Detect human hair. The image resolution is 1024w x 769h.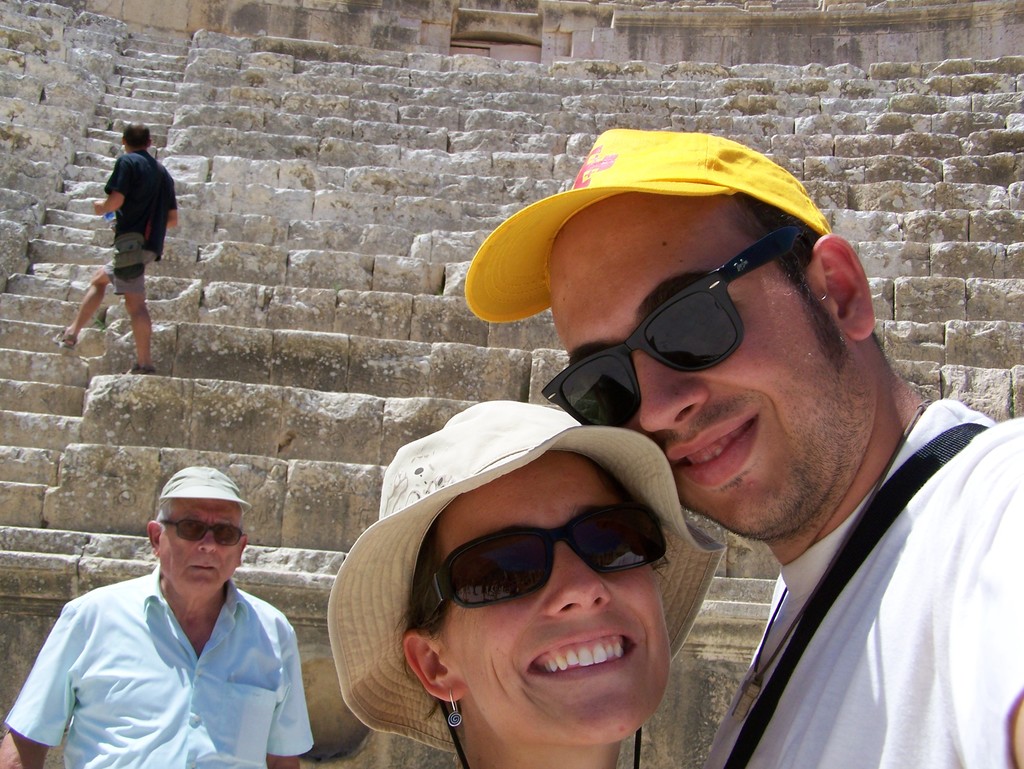
<box>394,457,669,723</box>.
